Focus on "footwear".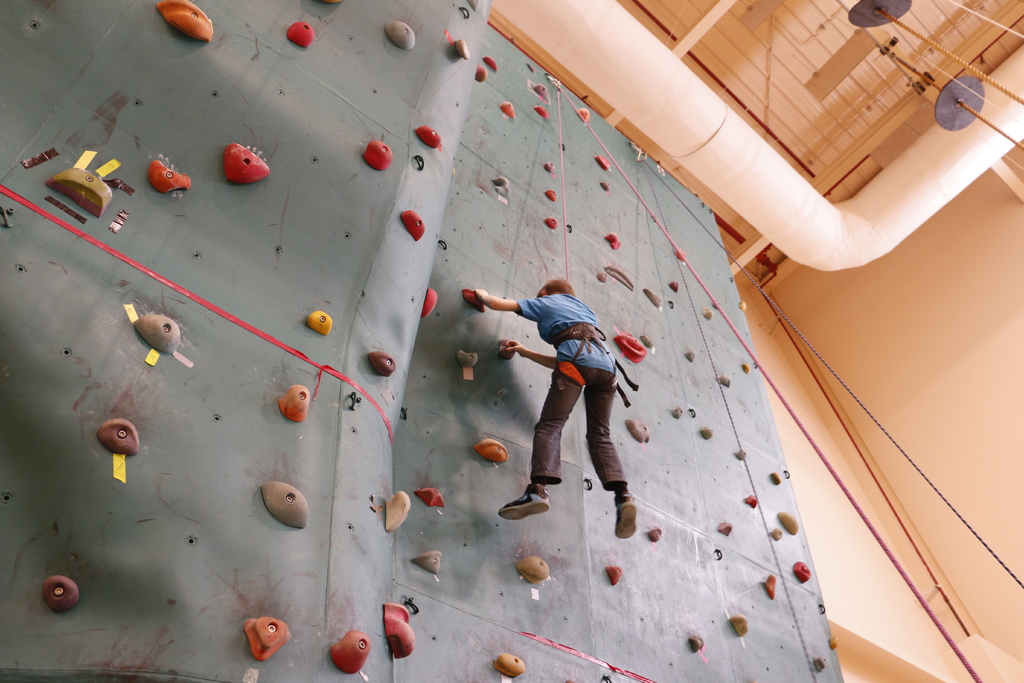
Focused at select_region(495, 482, 550, 520).
